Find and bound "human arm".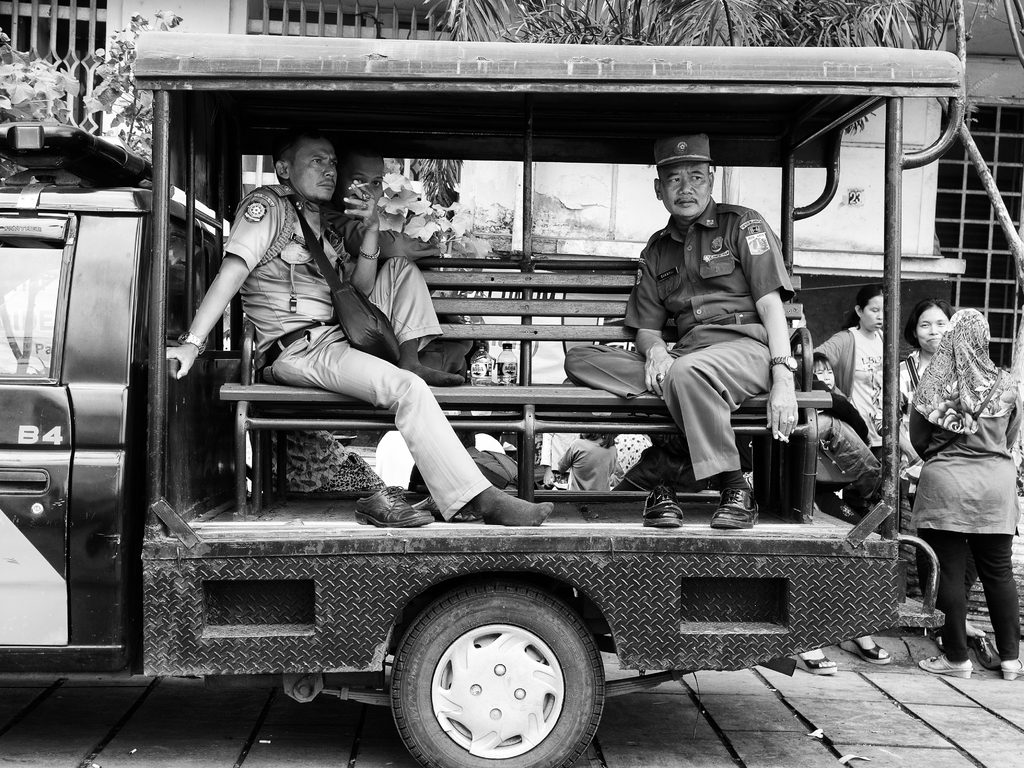
Bound: x1=752, y1=210, x2=810, y2=444.
